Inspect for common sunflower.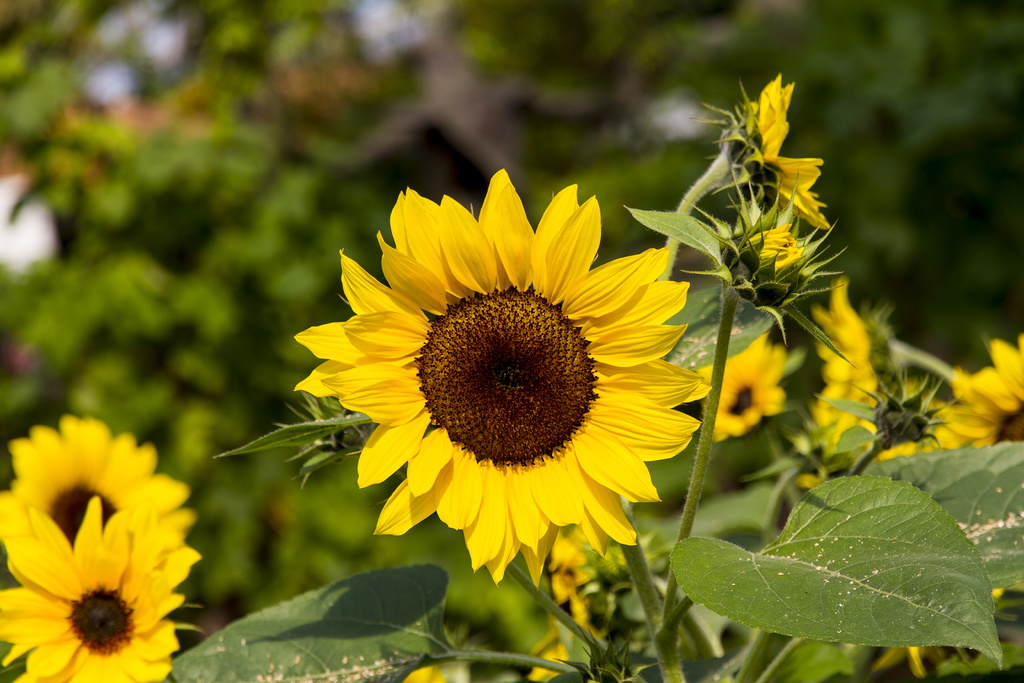
Inspection: select_region(13, 416, 200, 557).
